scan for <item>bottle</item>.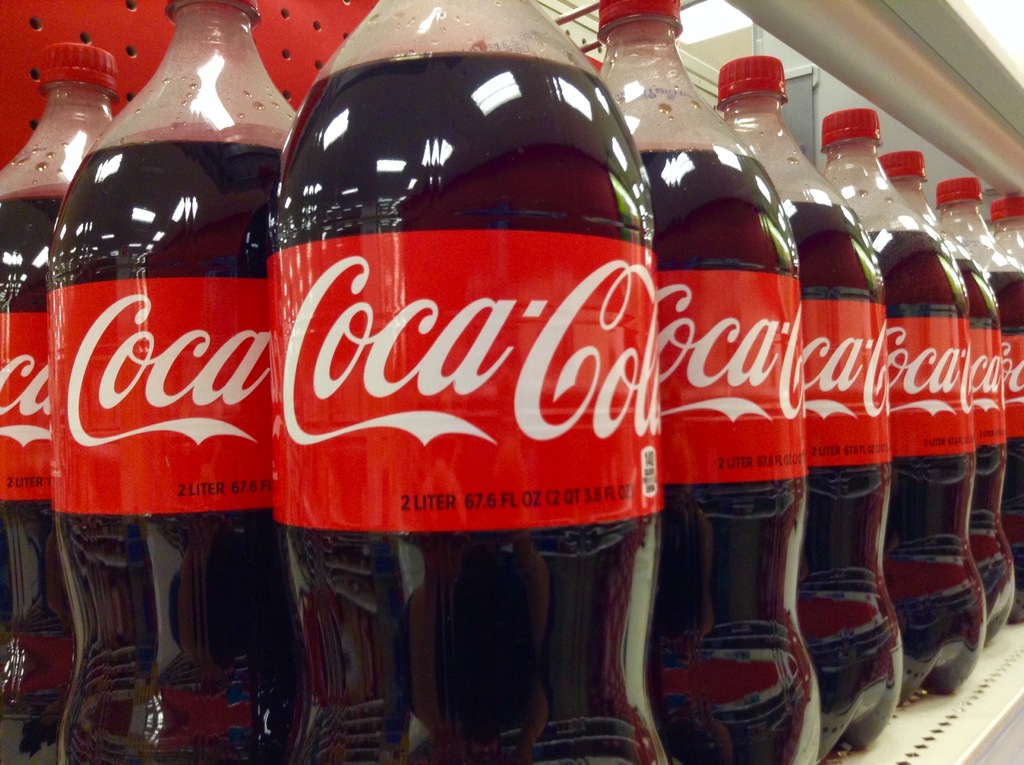
Scan result: x1=982, y1=202, x2=1019, y2=289.
